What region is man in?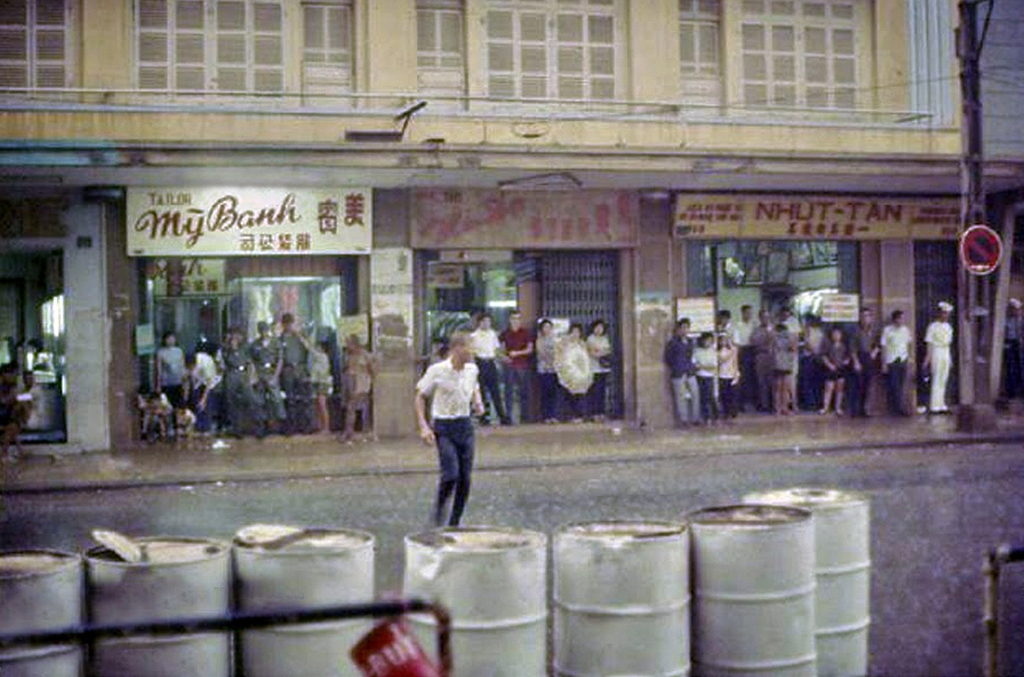
select_region(747, 309, 778, 416).
